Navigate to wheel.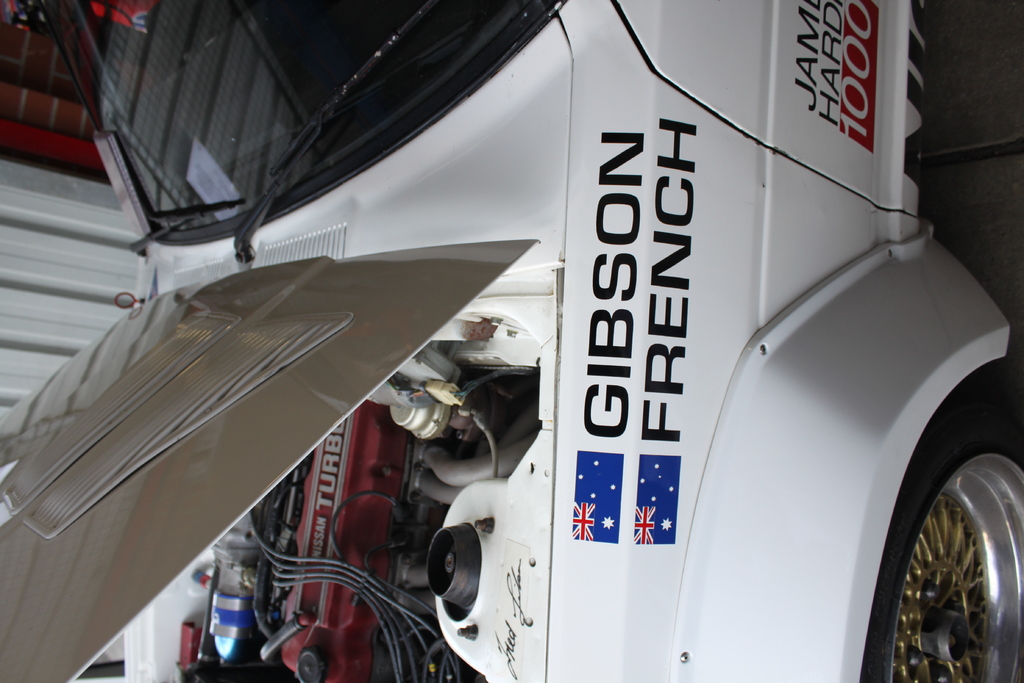
Navigation target: 886/436/1019/682.
